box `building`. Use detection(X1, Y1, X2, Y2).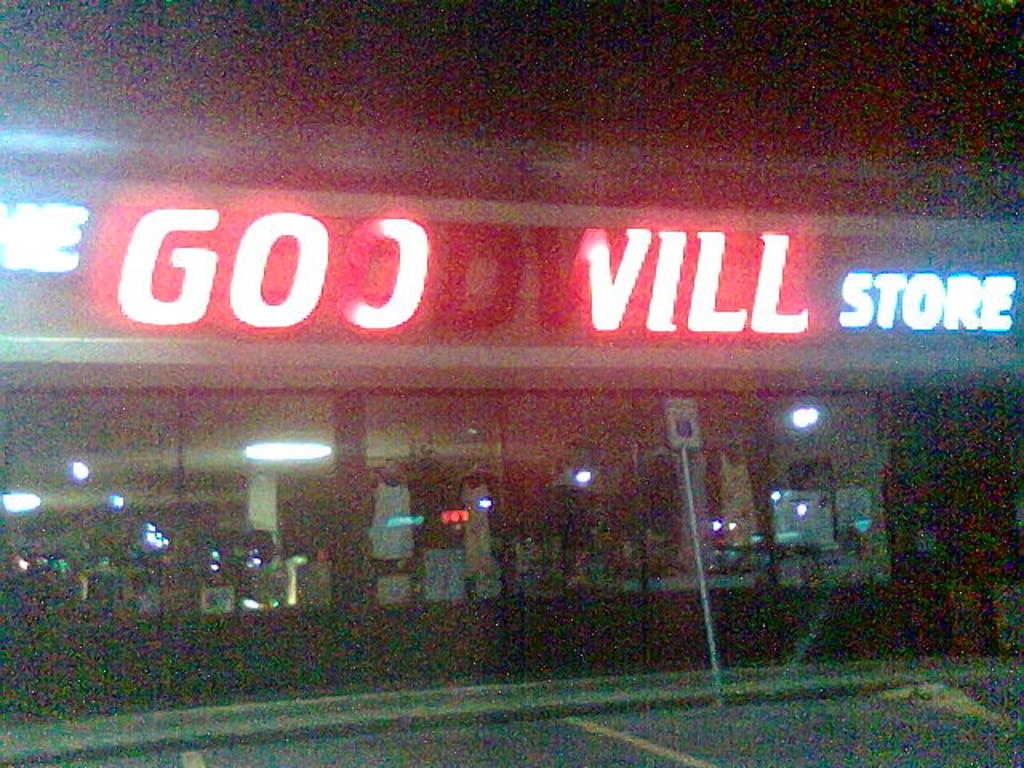
detection(5, 142, 1010, 688).
